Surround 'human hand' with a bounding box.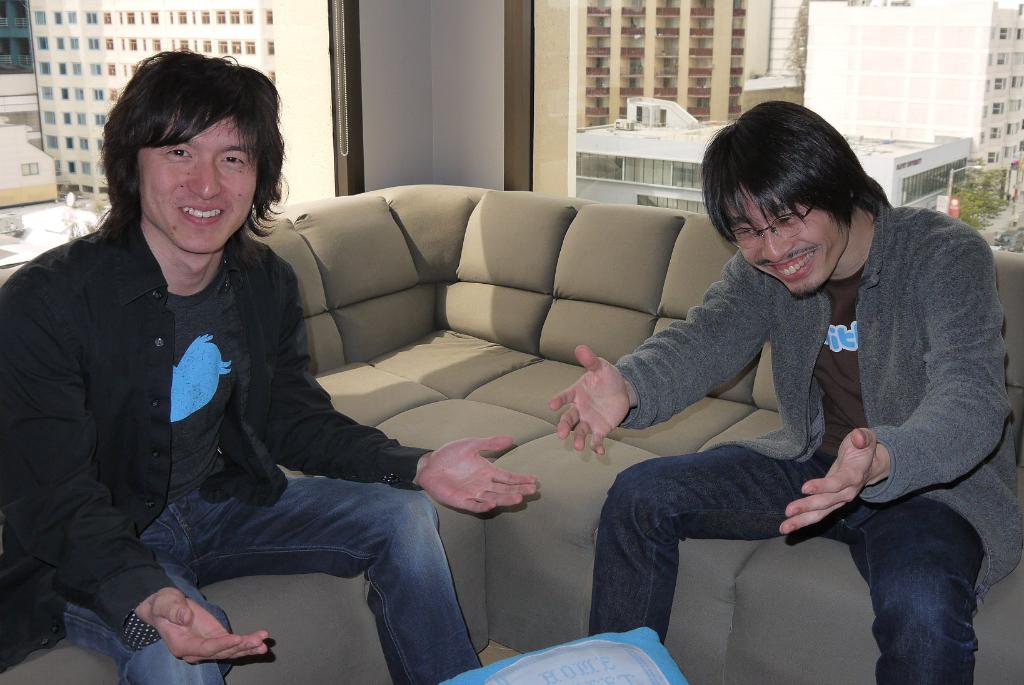
detection(548, 345, 629, 459).
